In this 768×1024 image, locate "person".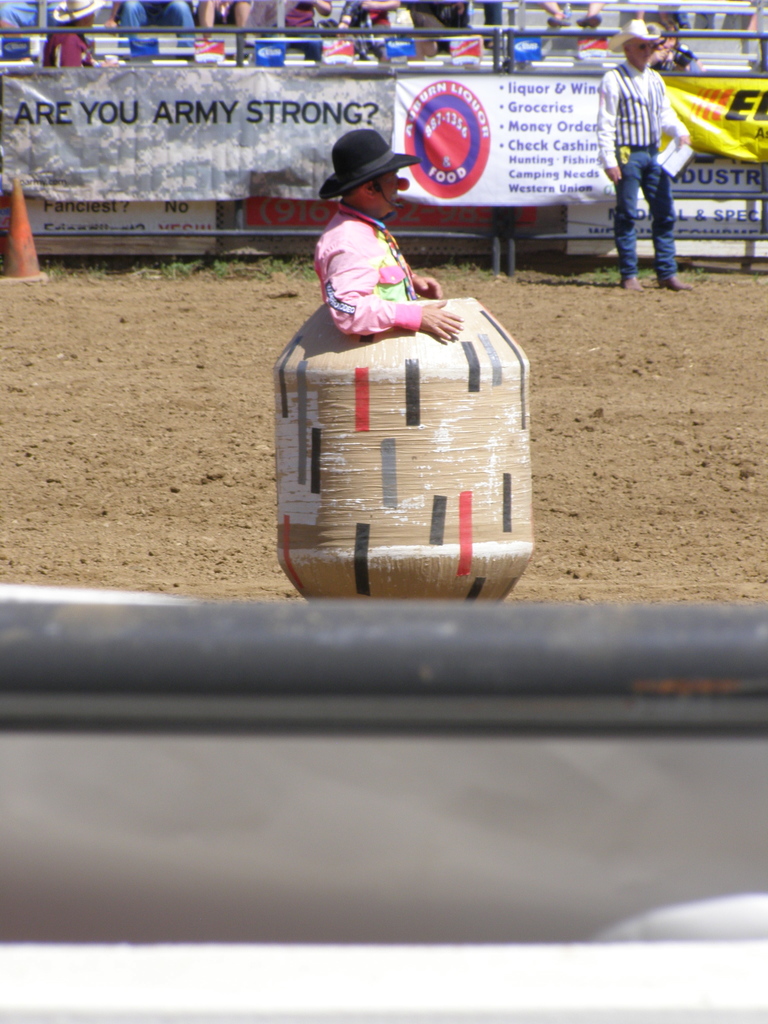
Bounding box: region(43, 0, 95, 77).
